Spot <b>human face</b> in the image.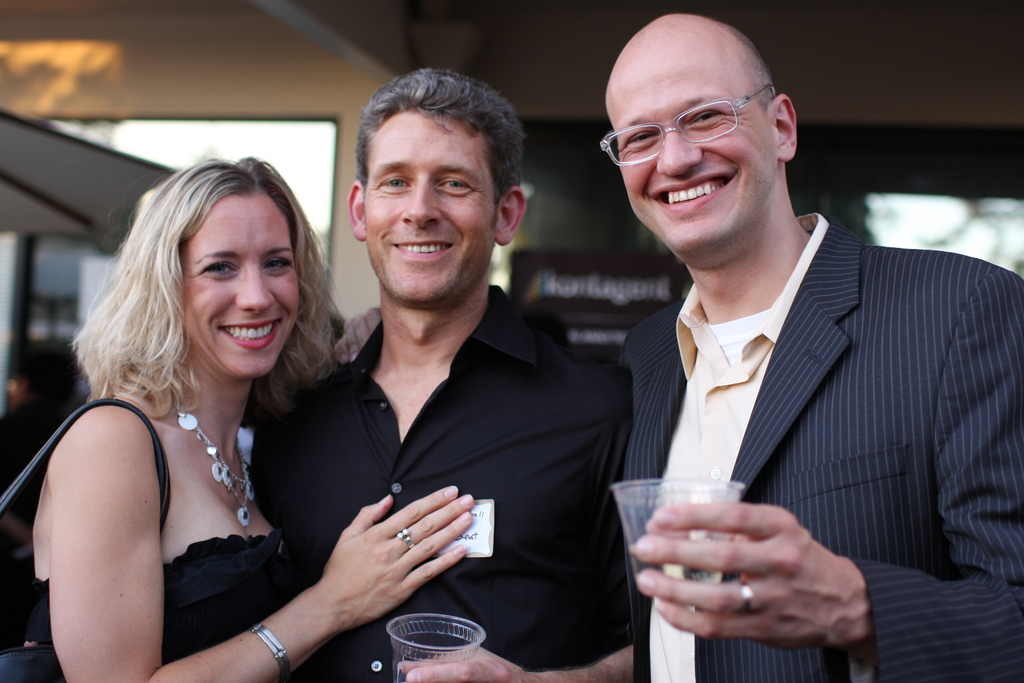
<b>human face</b> found at Rect(360, 106, 495, 300).
